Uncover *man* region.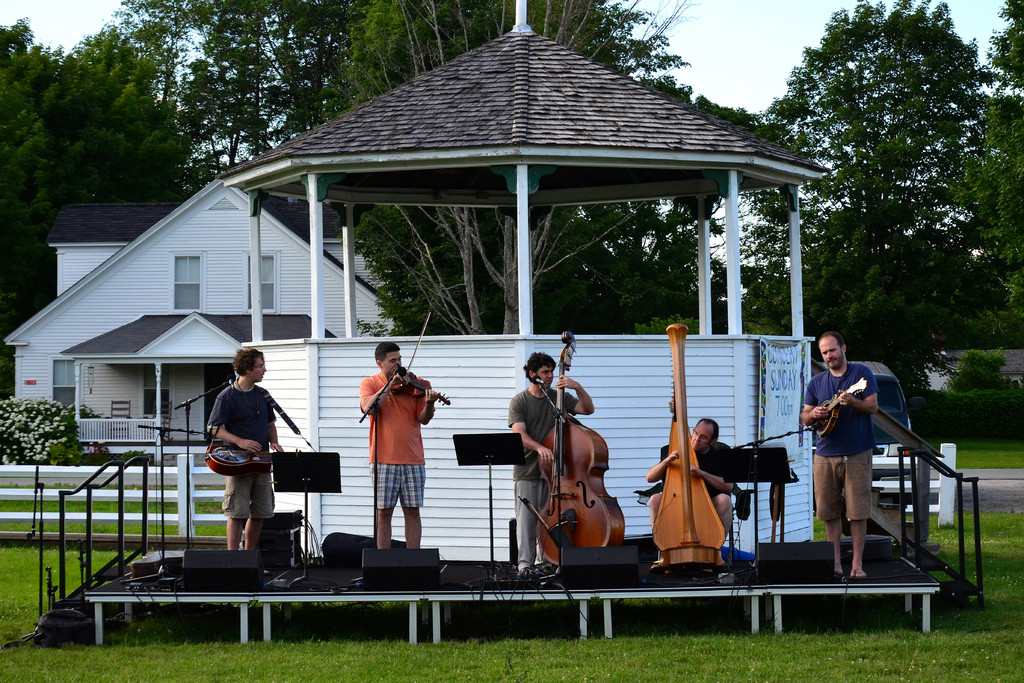
Uncovered: <box>506,347,593,584</box>.
